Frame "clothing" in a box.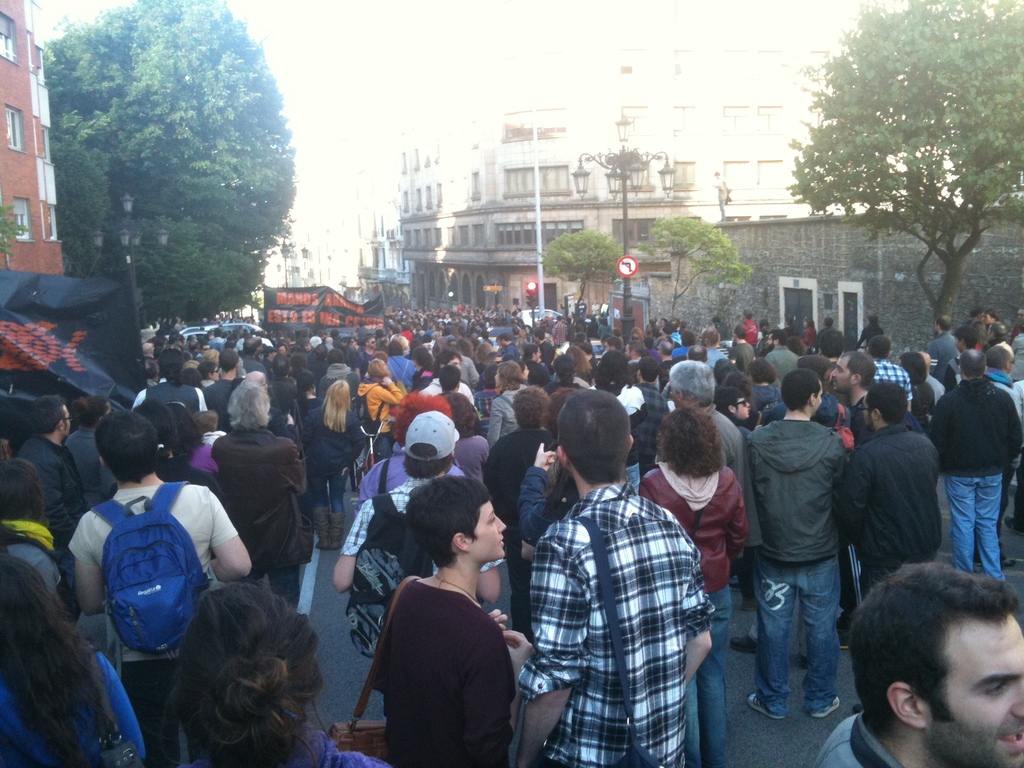
x1=509 y1=486 x2=715 y2=767.
